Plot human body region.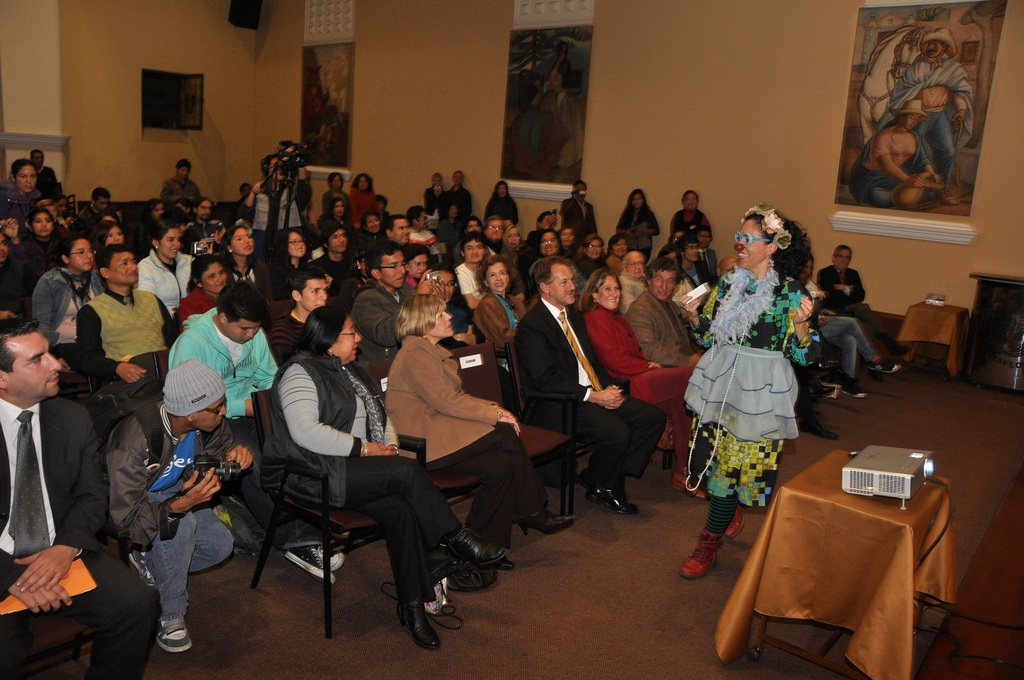
Plotted at 670/188/714/232.
